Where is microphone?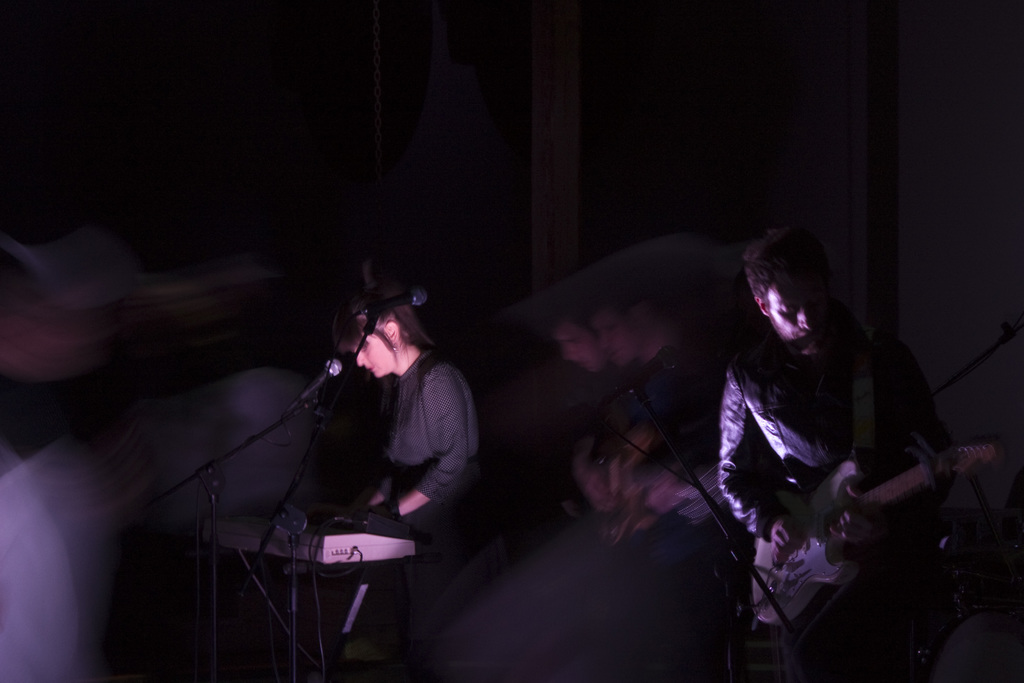
<bbox>358, 282, 433, 308</bbox>.
